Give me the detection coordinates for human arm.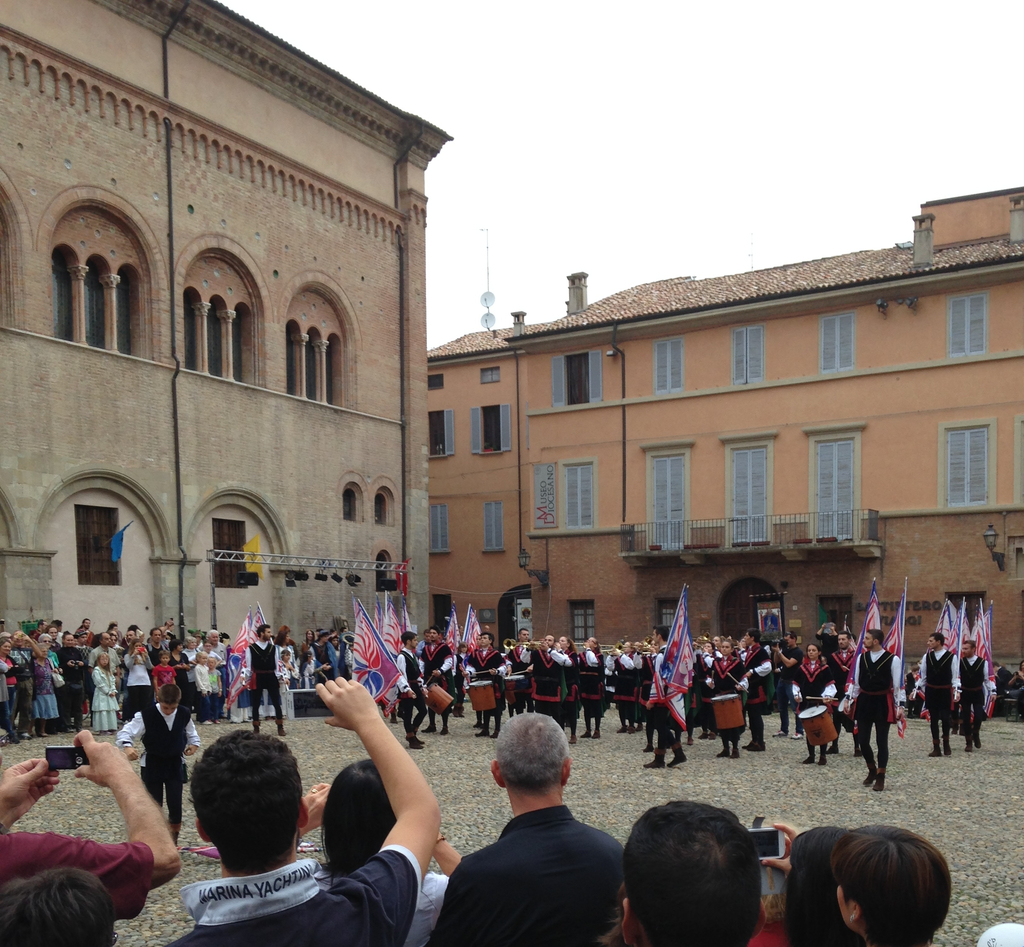
Rect(889, 661, 905, 718).
